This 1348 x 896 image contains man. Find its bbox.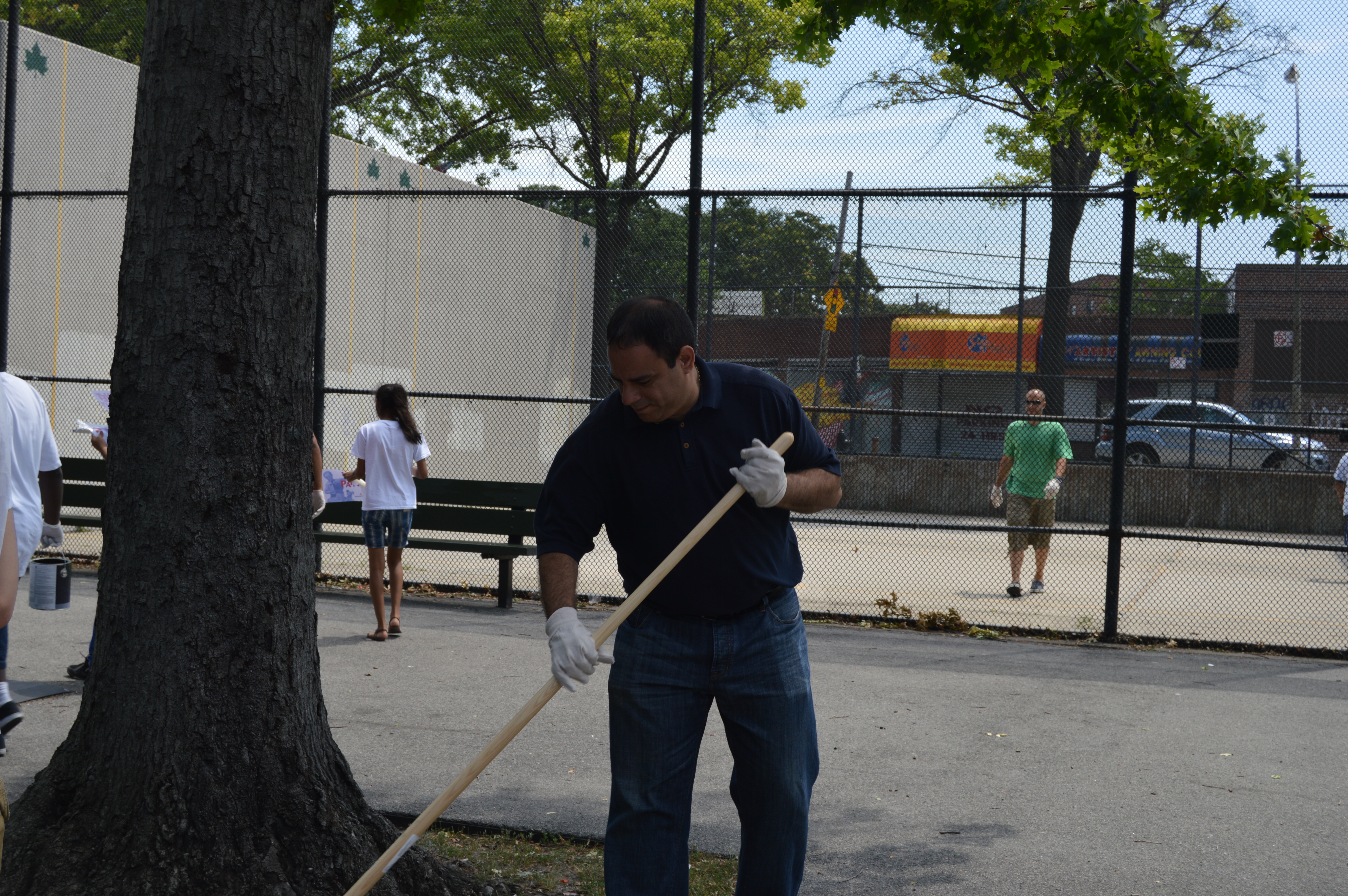
(left=119, top=67, right=189, bottom=200).
